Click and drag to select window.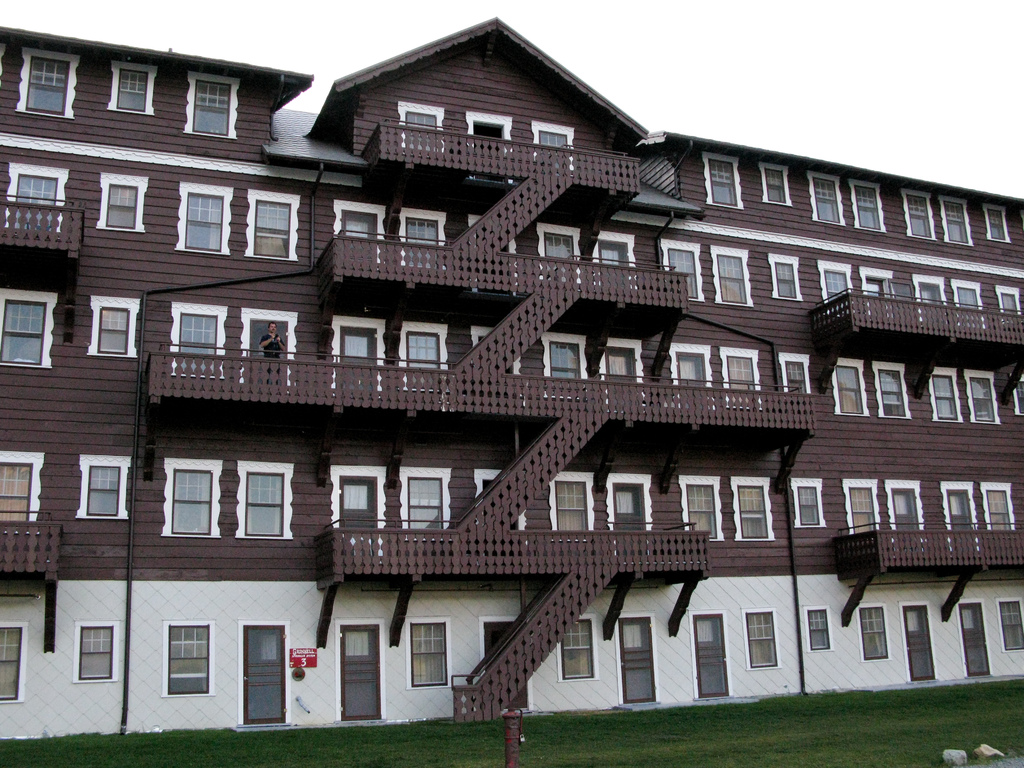
Selection: (175,182,236,257).
